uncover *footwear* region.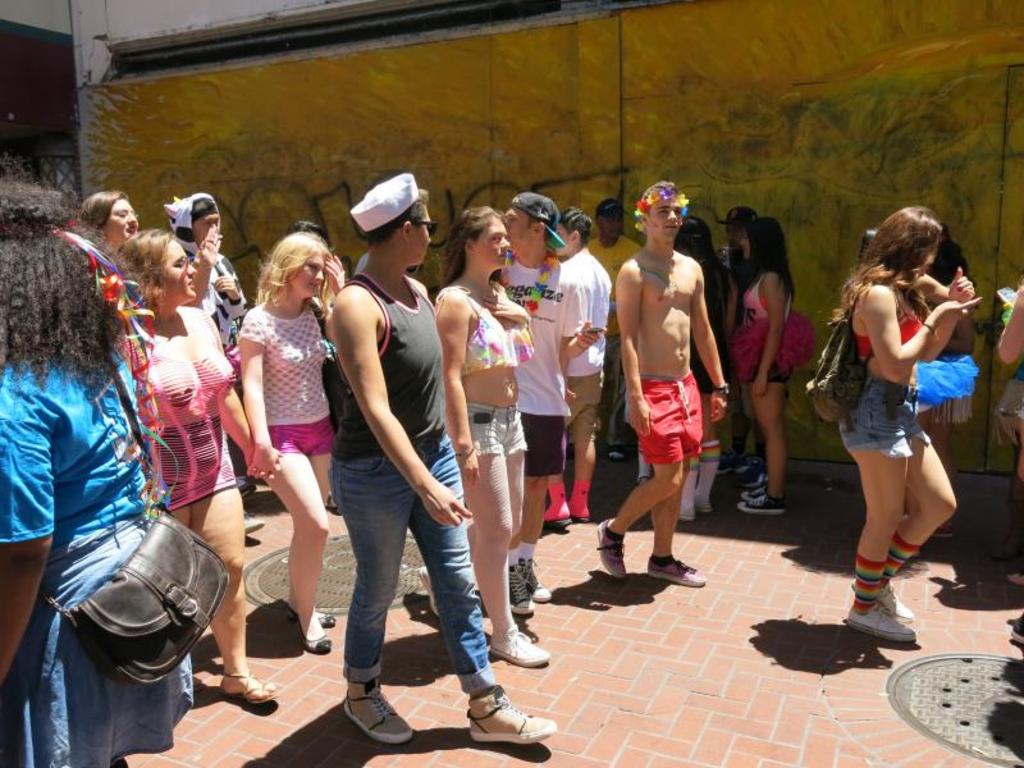
Uncovered: (x1=887, y1=567, x2=914, y2=618).
